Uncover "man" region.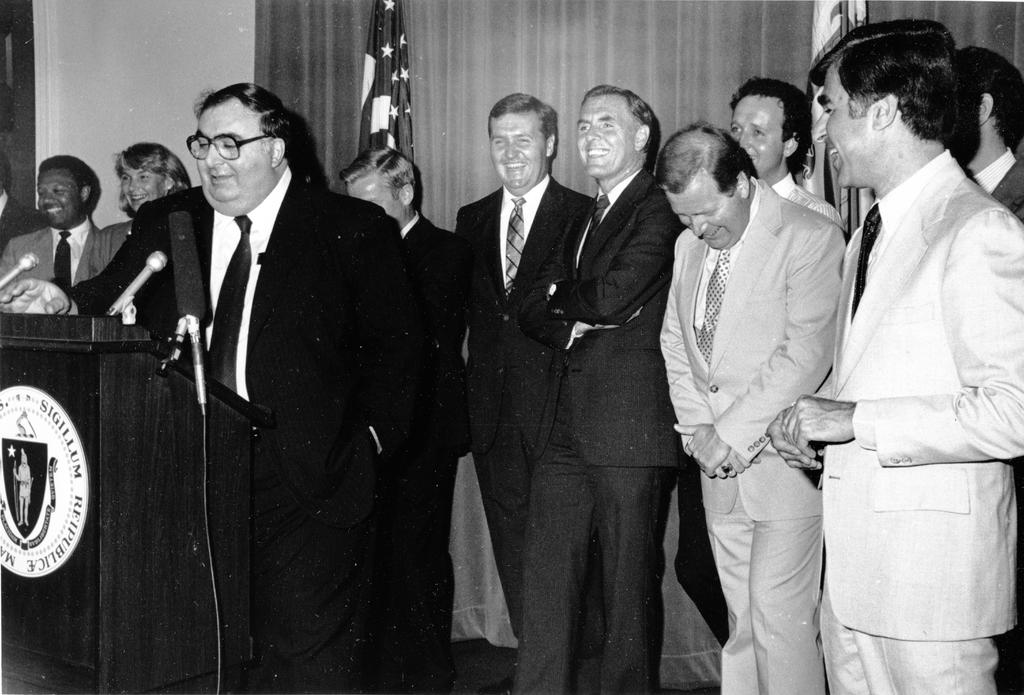
Uncovered: rect(945, 40, 1023, 218).
